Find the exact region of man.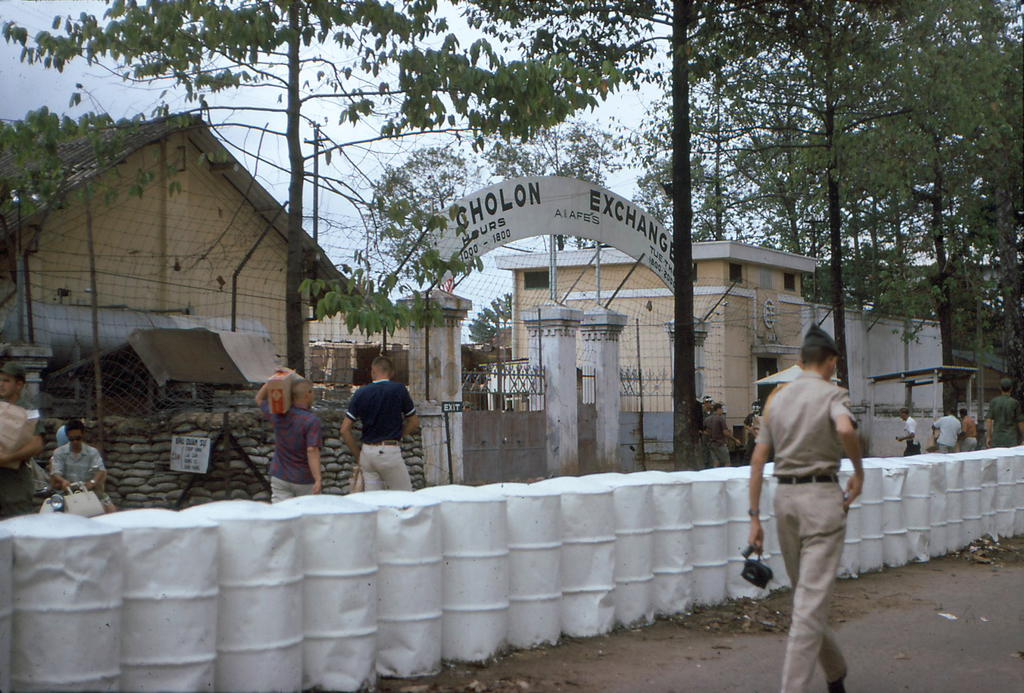
Exact region: BBox(0, 358, 49, 518).
